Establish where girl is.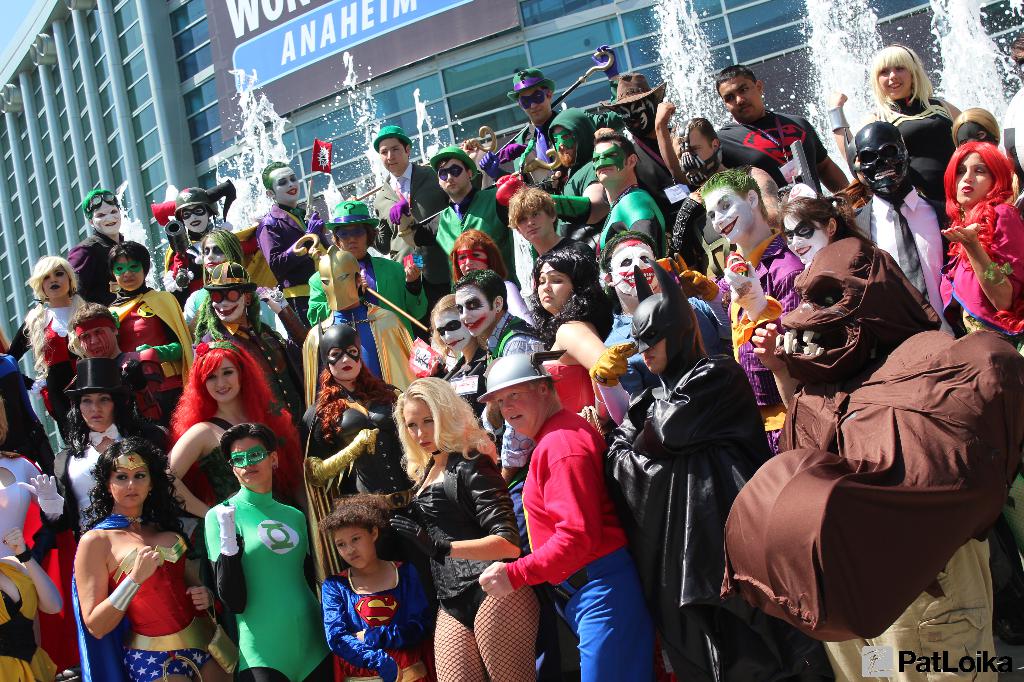
Established at (left=535, top=234, right=636, bottom=423).
